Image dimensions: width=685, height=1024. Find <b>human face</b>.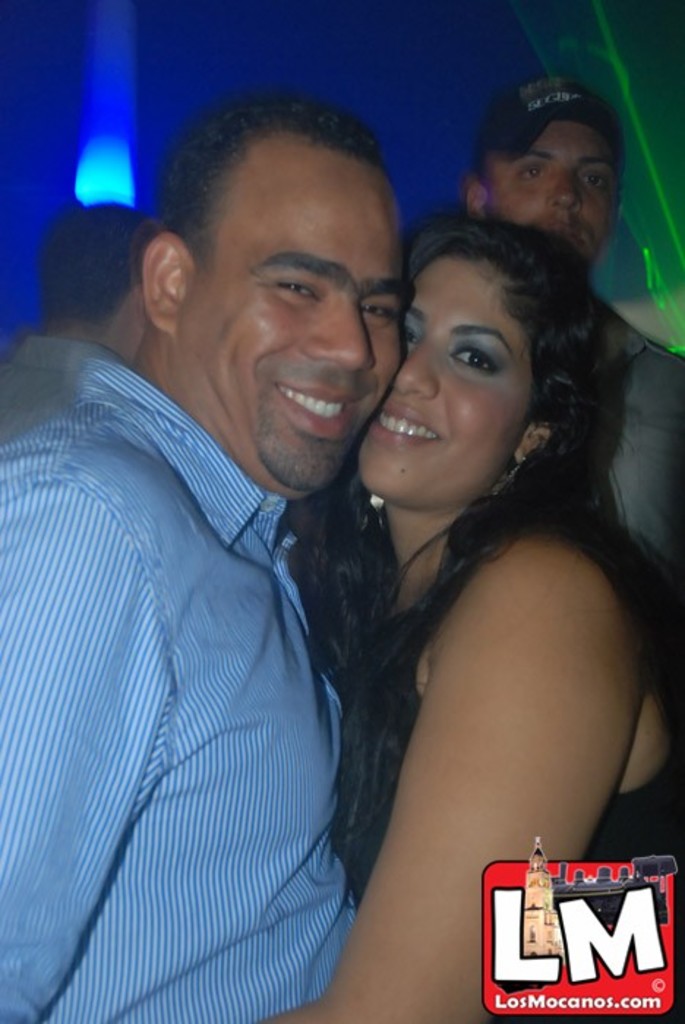
<box>360,260,537,518</box>.
